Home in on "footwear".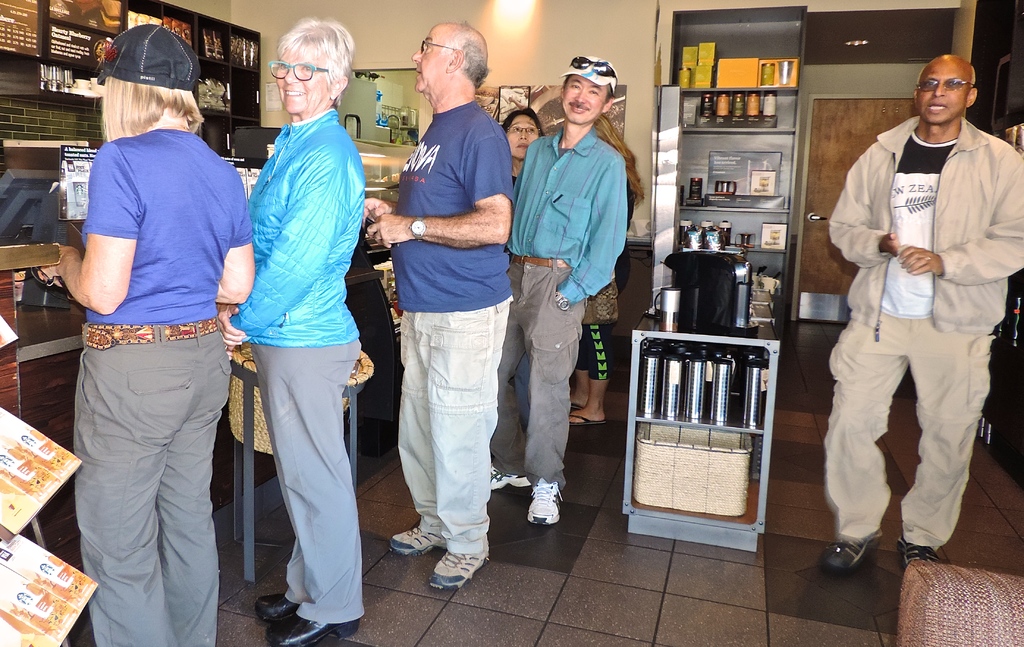
Homed in at x1=269 y1=609 x2=360 y2=646.
